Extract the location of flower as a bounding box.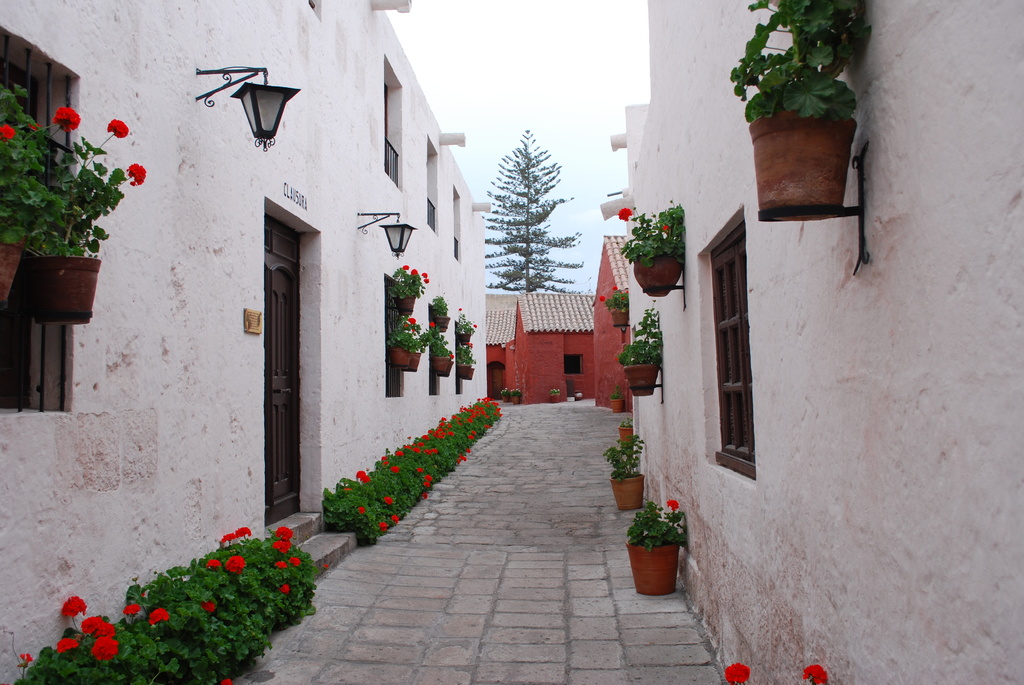
(235,526,251,539).
